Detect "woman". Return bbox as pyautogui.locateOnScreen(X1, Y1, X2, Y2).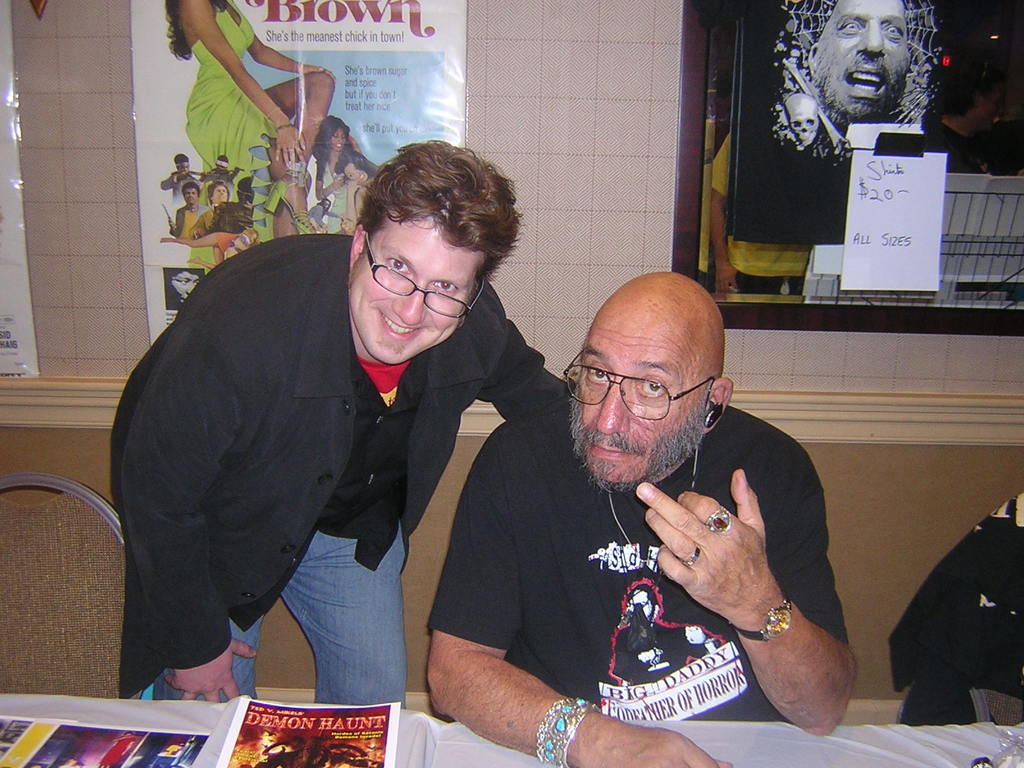
pyautogui.locateOnScreen(160, 232, 260, 271).
